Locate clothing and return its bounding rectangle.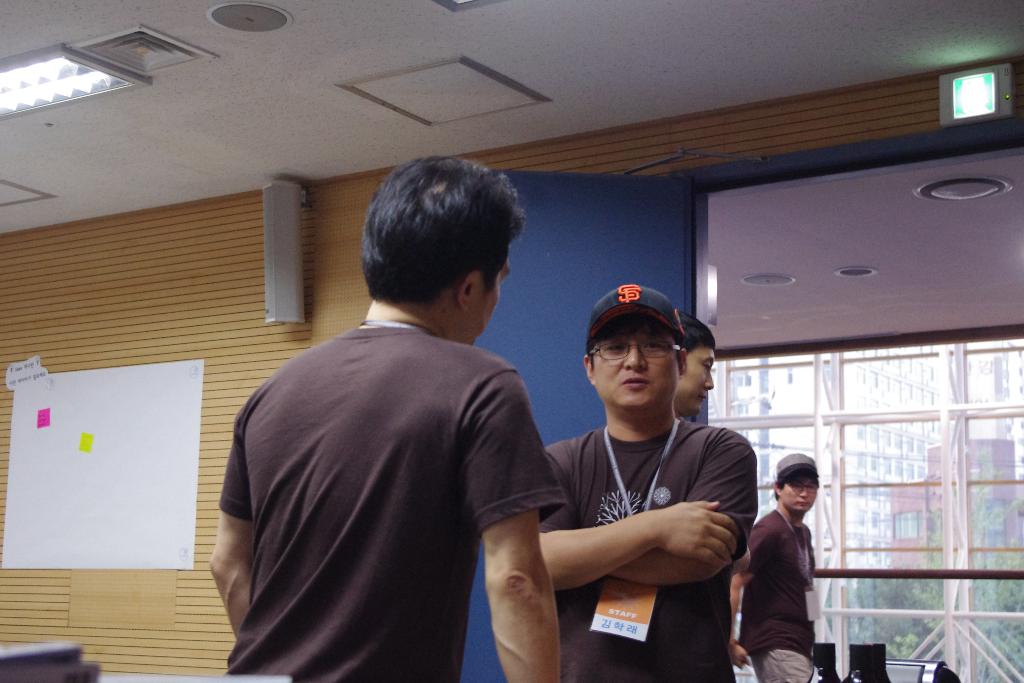
x1=532, y1=418, x2=759, y2=682.
